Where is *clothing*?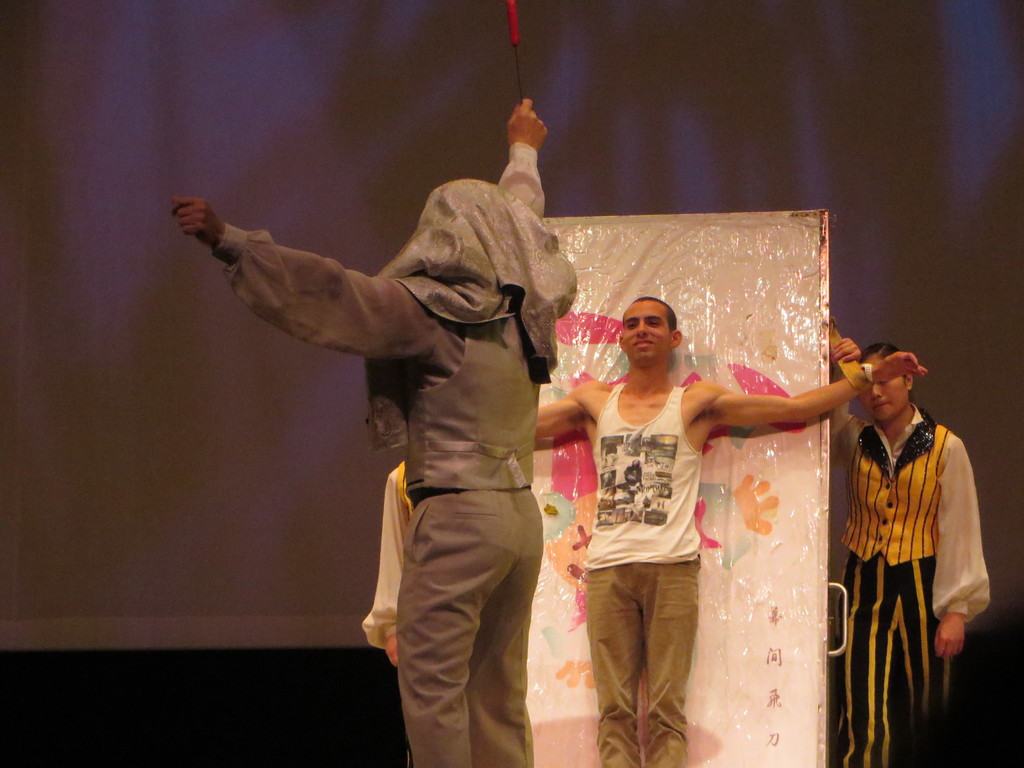
<bbox>584, 381, 705, 767</bbox>.
